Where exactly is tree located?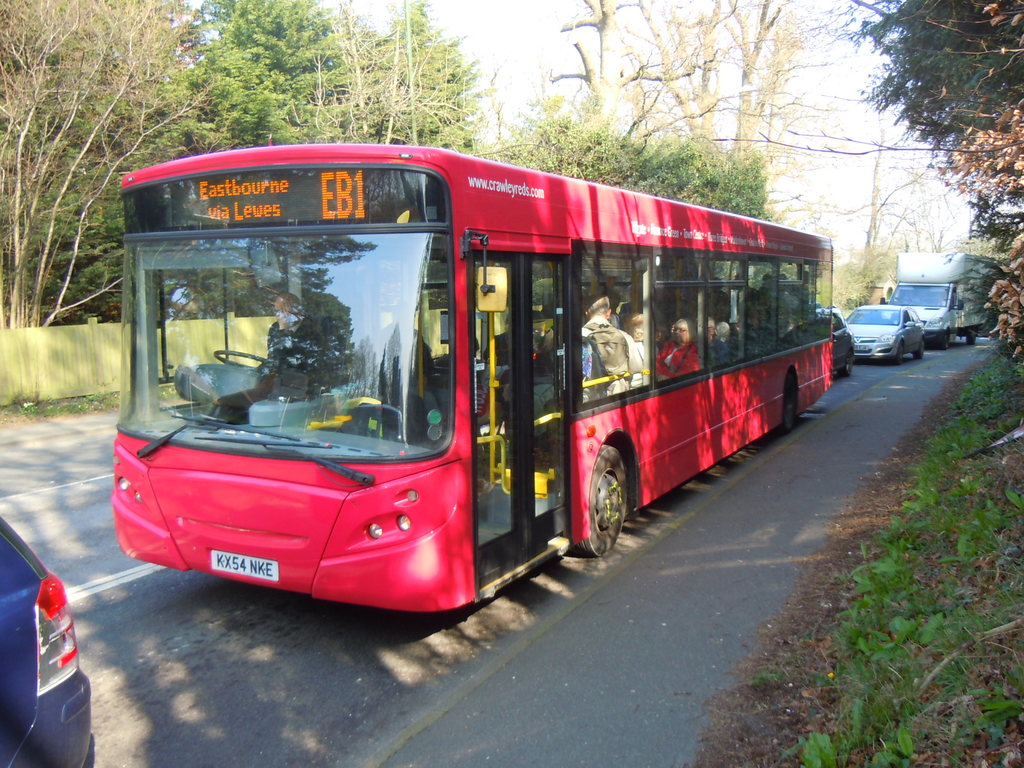
Its bounding box is {"left": 515, "top": 120, "right": 781, "bottom": 216}.
